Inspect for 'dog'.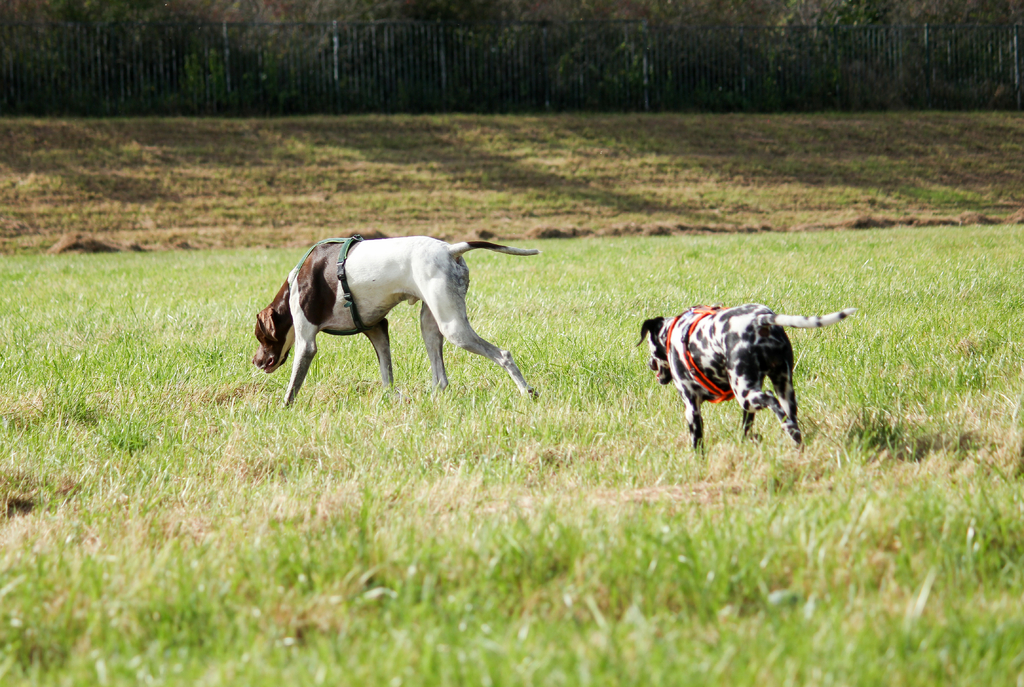
Inspection: box(630, 300, 855, 458).
